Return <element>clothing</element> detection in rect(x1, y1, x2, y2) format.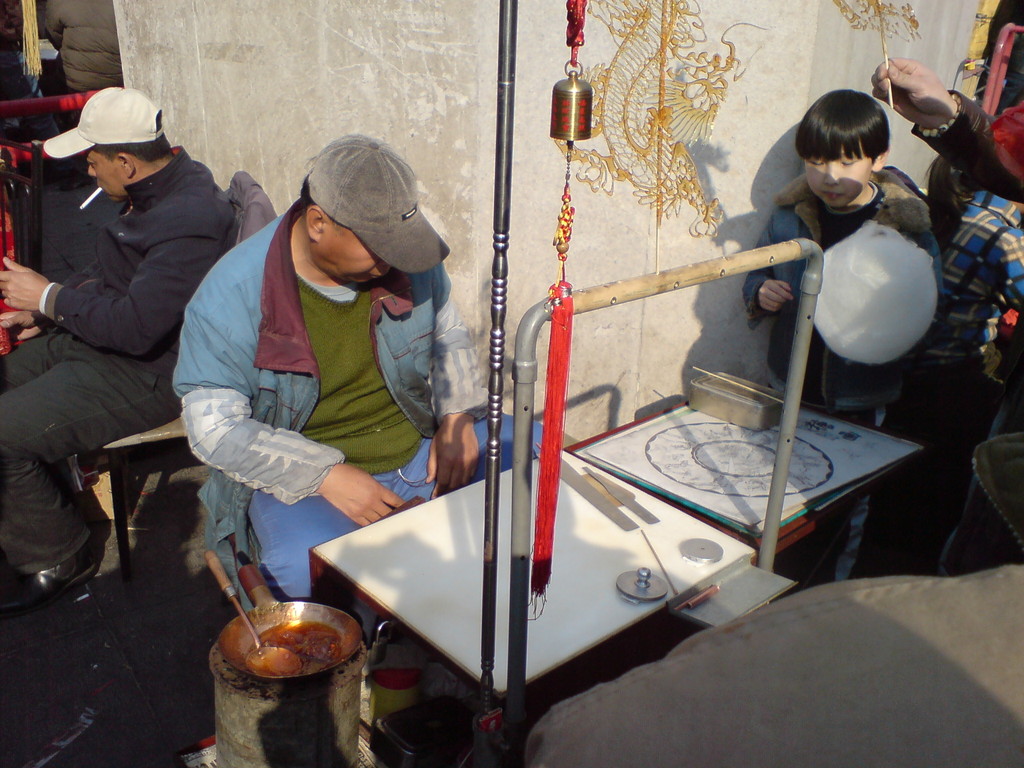
rect(170, 193, 543, 615).
